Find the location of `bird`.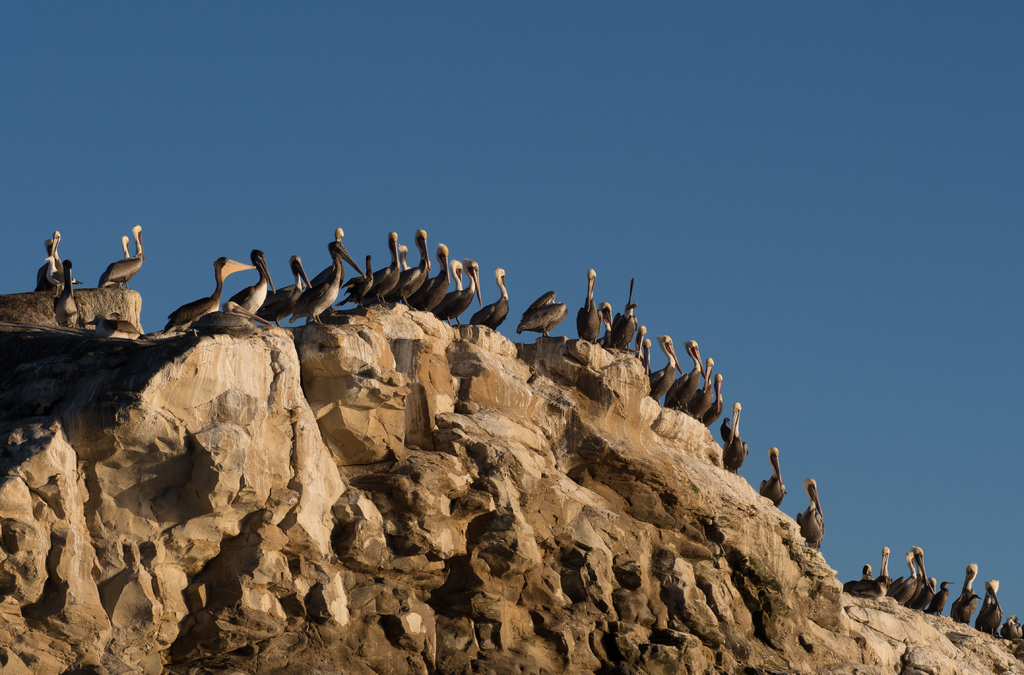
Location: detection(227, 246, 283, 322).
